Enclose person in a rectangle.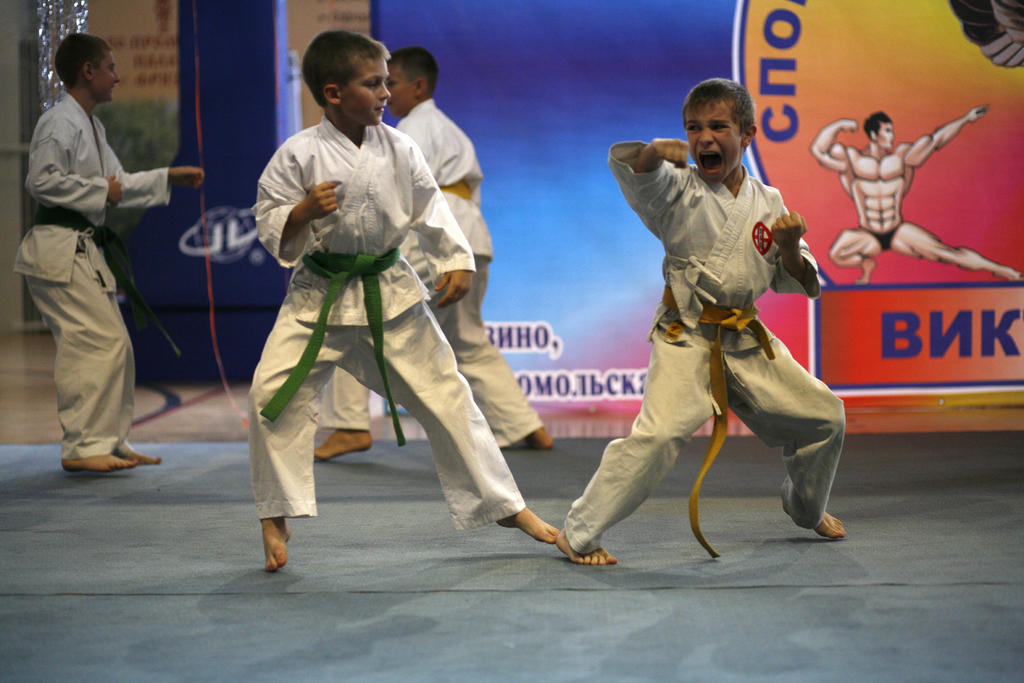
left=808, top=101, right=1023, bottom=284.
